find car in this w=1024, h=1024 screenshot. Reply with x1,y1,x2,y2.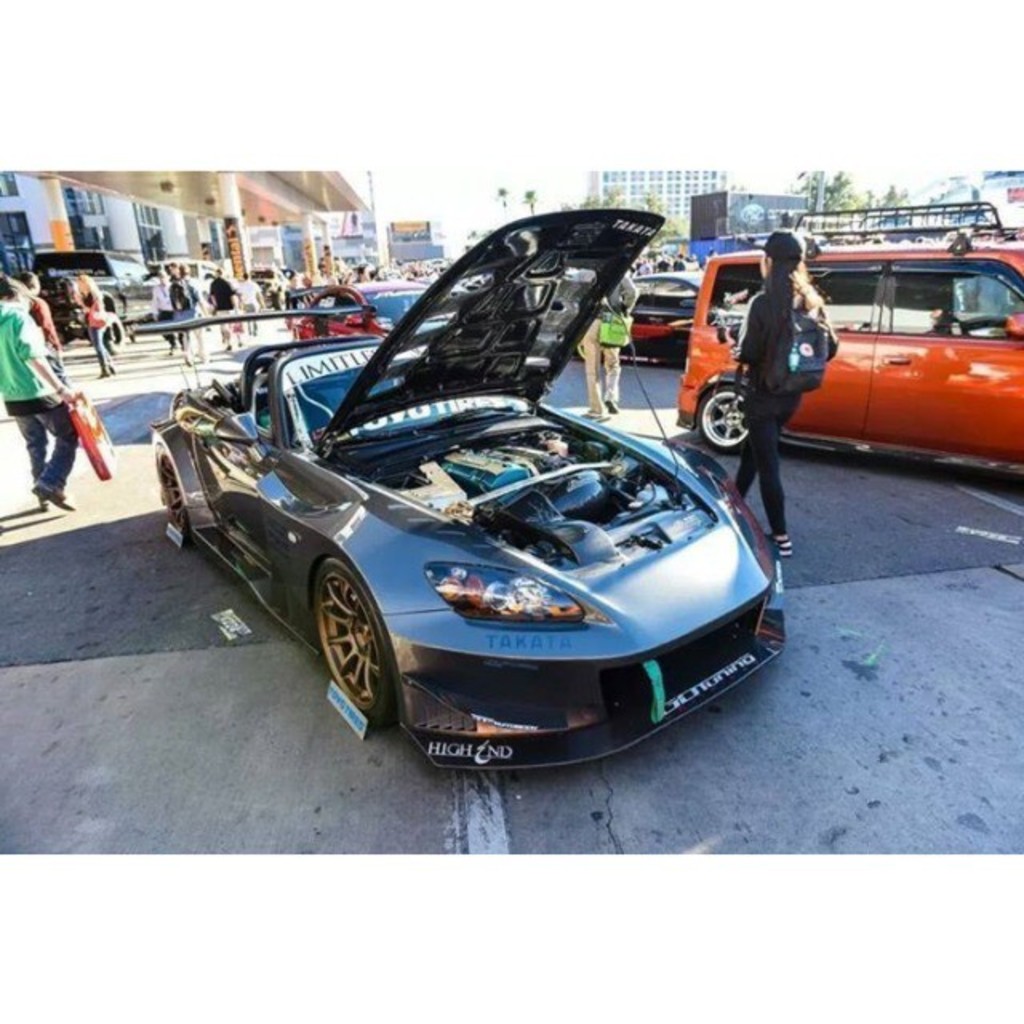
598,266,712,384.
